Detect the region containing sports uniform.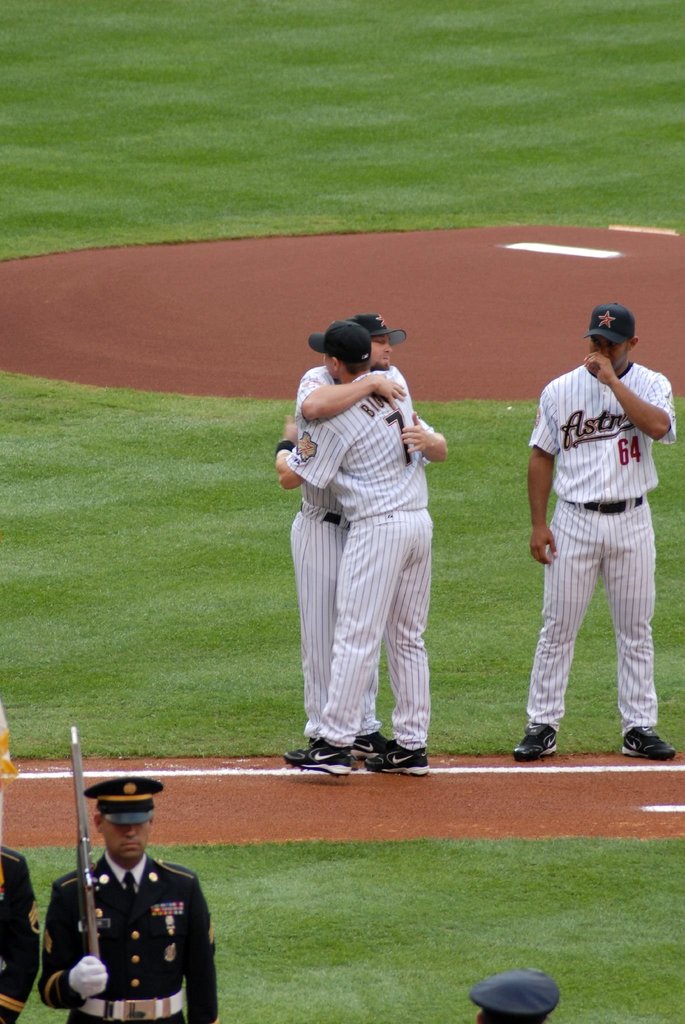
[x1=507, y1=305, x2=679, y2=761].
